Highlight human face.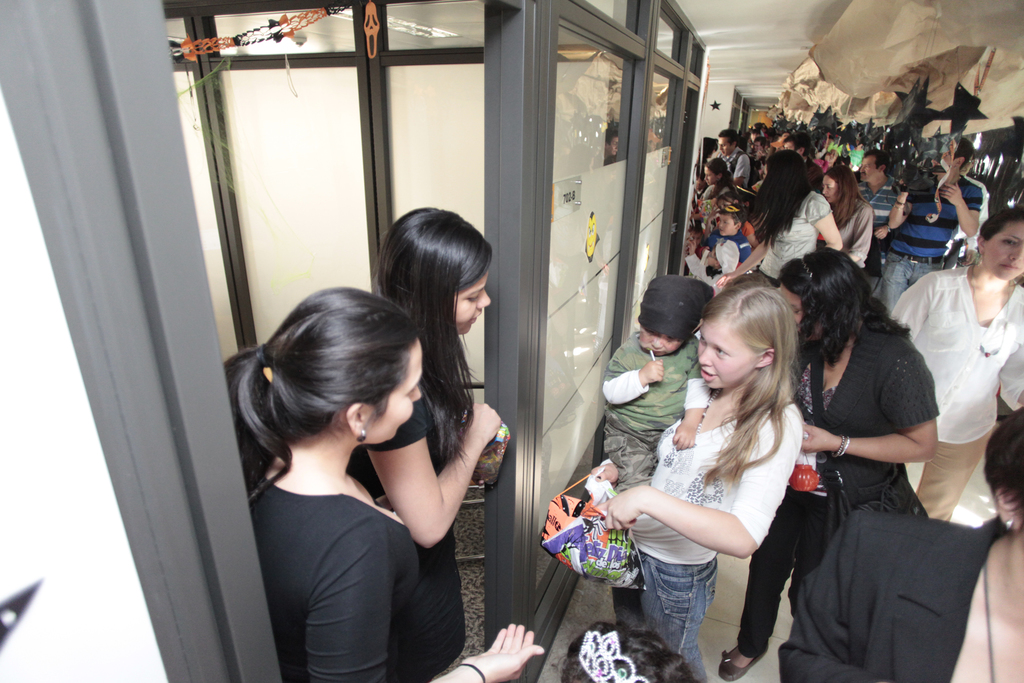
Highlighted region: x1=701 y1=168 x2=719 y2=186.
